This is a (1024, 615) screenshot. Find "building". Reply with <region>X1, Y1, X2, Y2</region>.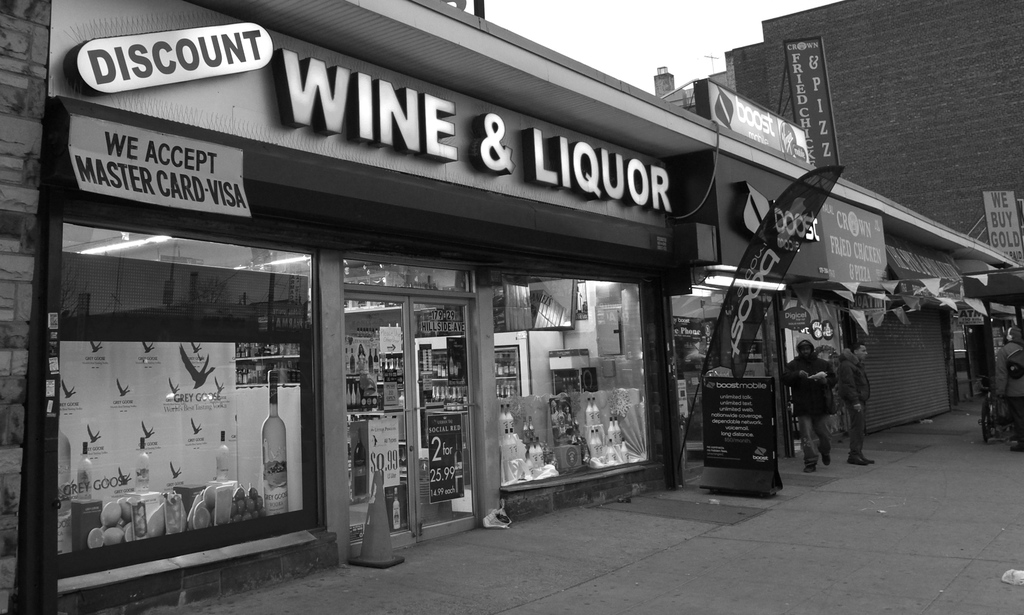
<region>724, 0, 1023, 328</region>.
